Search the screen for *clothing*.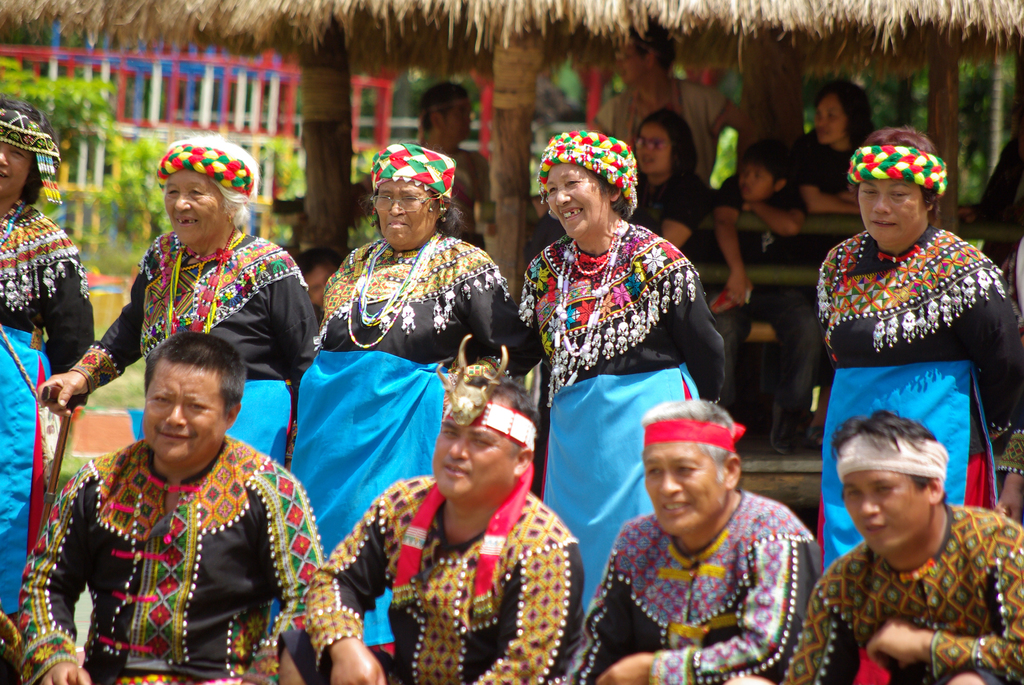
Found at bbox=[358, 146, 491, 255].
